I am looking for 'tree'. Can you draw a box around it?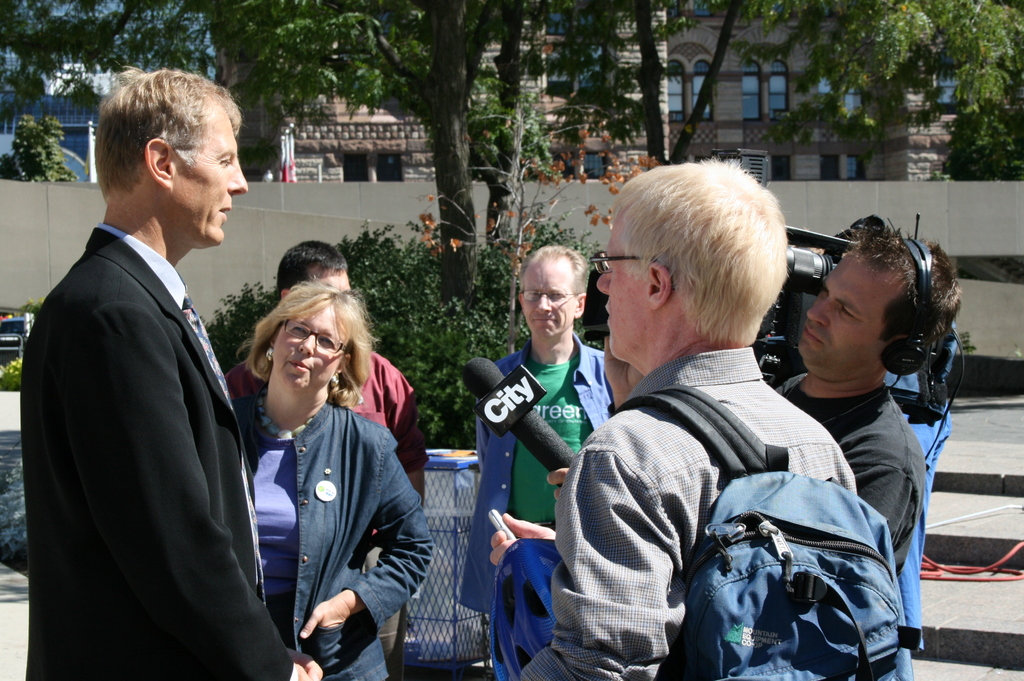
Sure, the bounding box is {"left": 939, "top": 0, "right": 1023, "bottom": 190}.
